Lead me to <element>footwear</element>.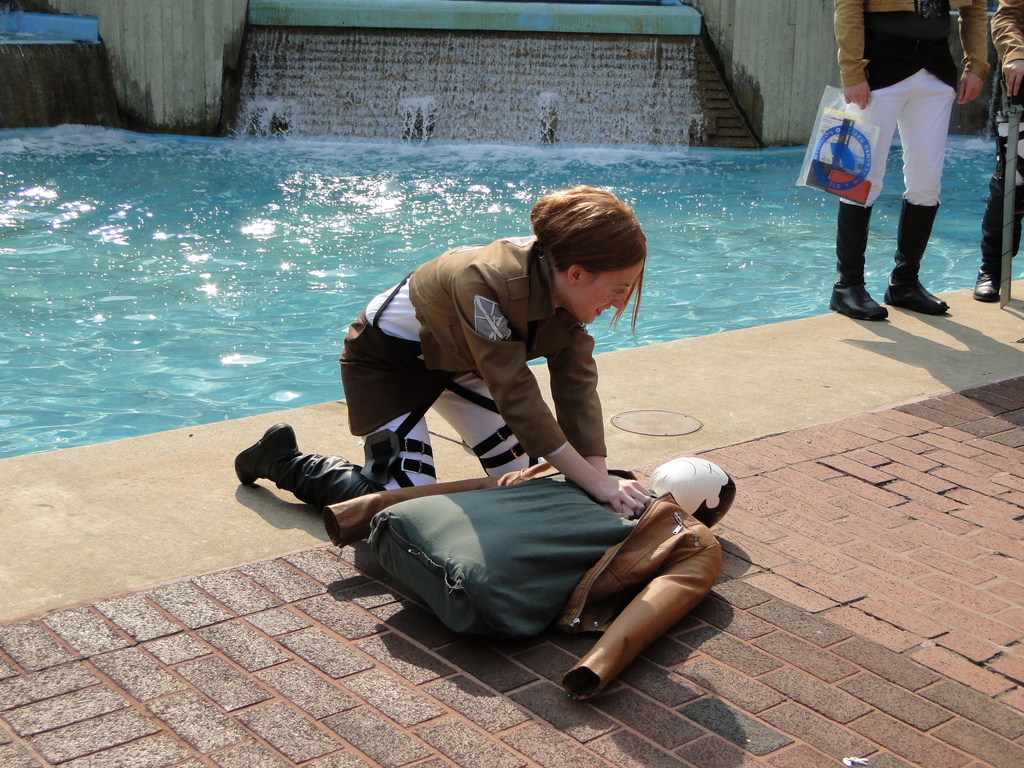
Lead to (881,195,954,314).
